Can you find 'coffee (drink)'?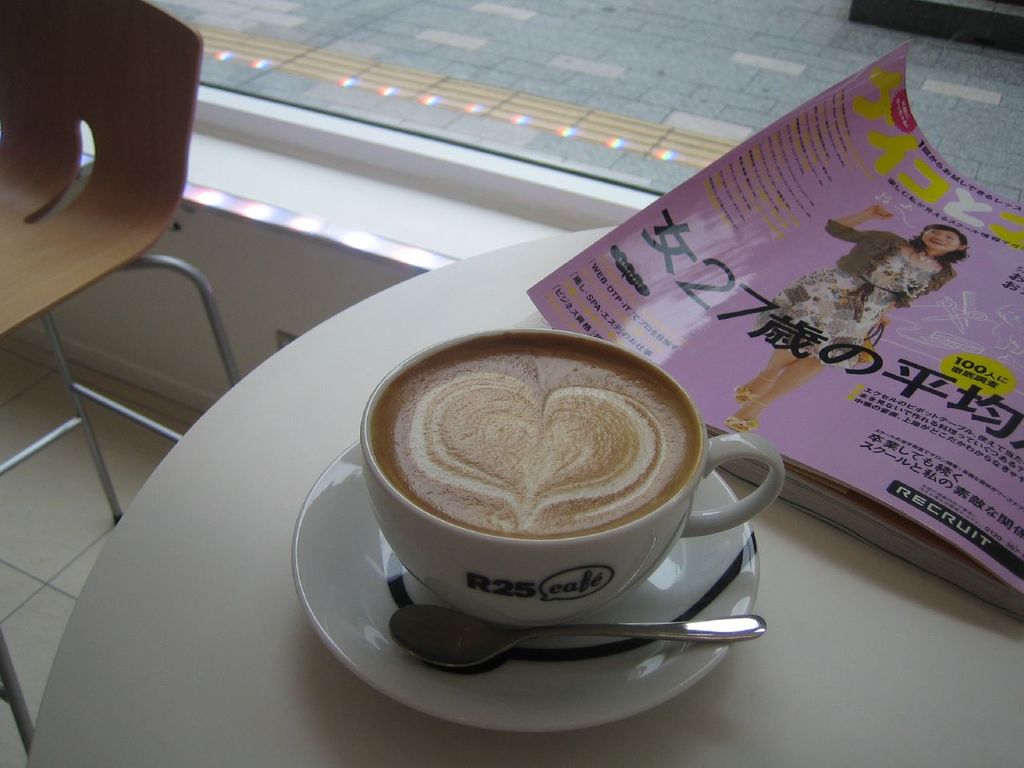
Yes, bounding box: <bbox>362, 333, 767, 646</bbox>.
